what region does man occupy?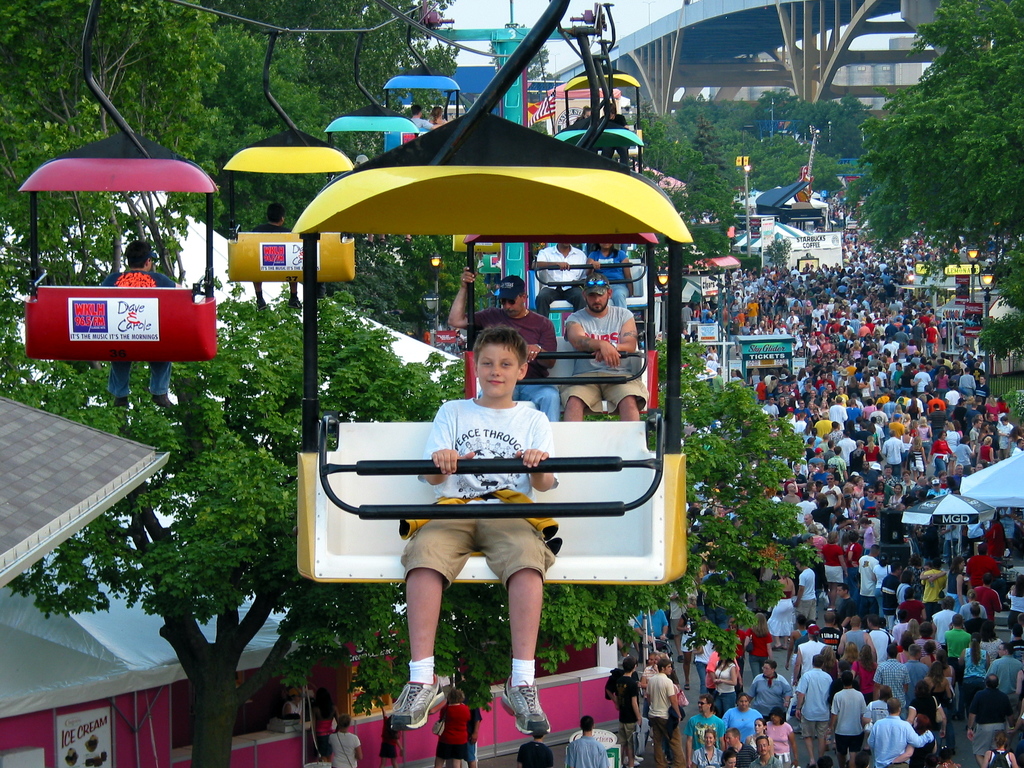
box=[959, 366, 976, 393].
